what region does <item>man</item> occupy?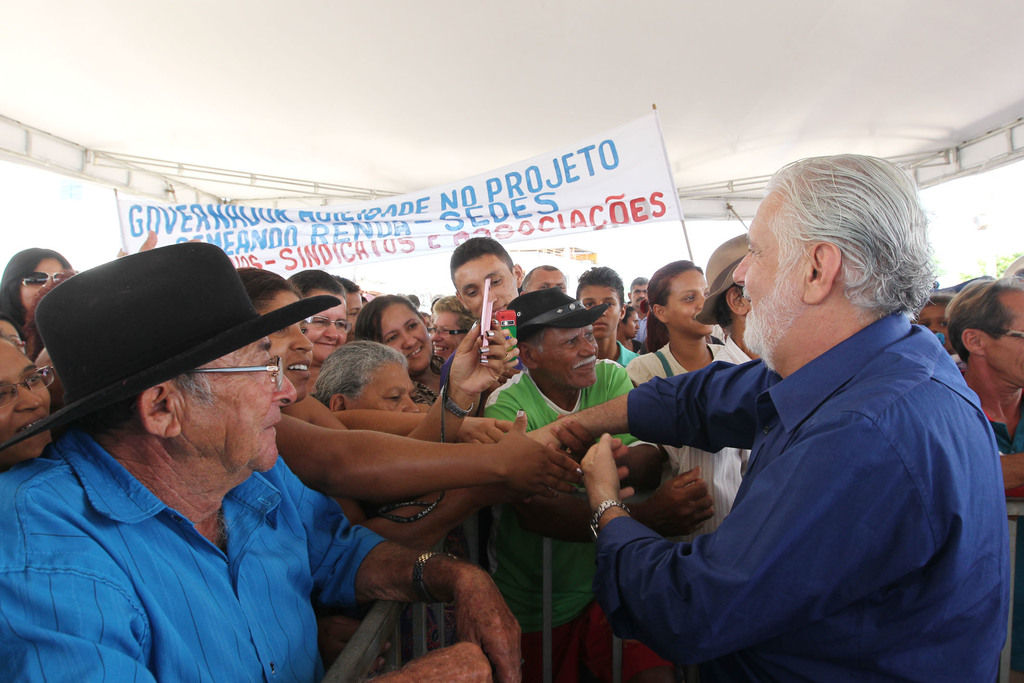
<box>0,235,536,682</box>.
